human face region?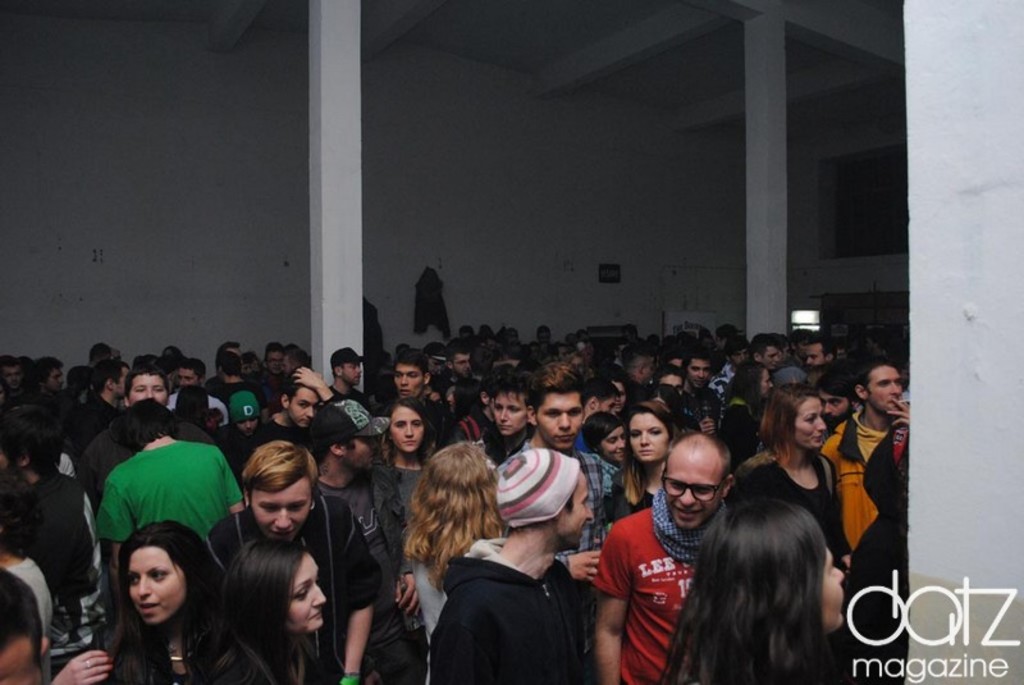
rect(173, 364, 200, 389)
